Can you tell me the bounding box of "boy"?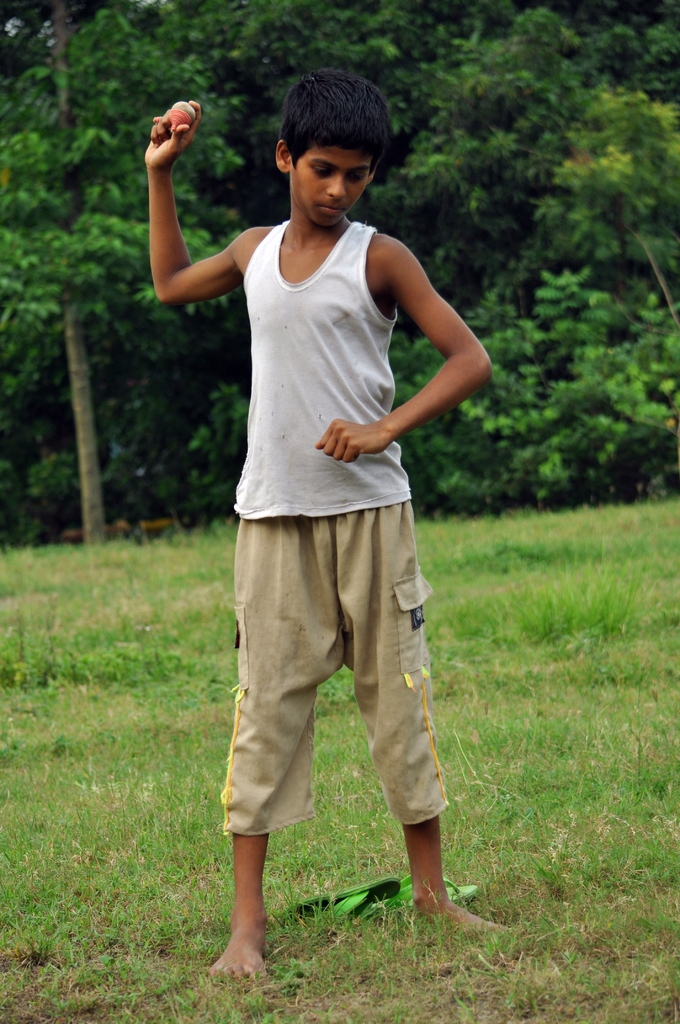
156:58:486:934.
